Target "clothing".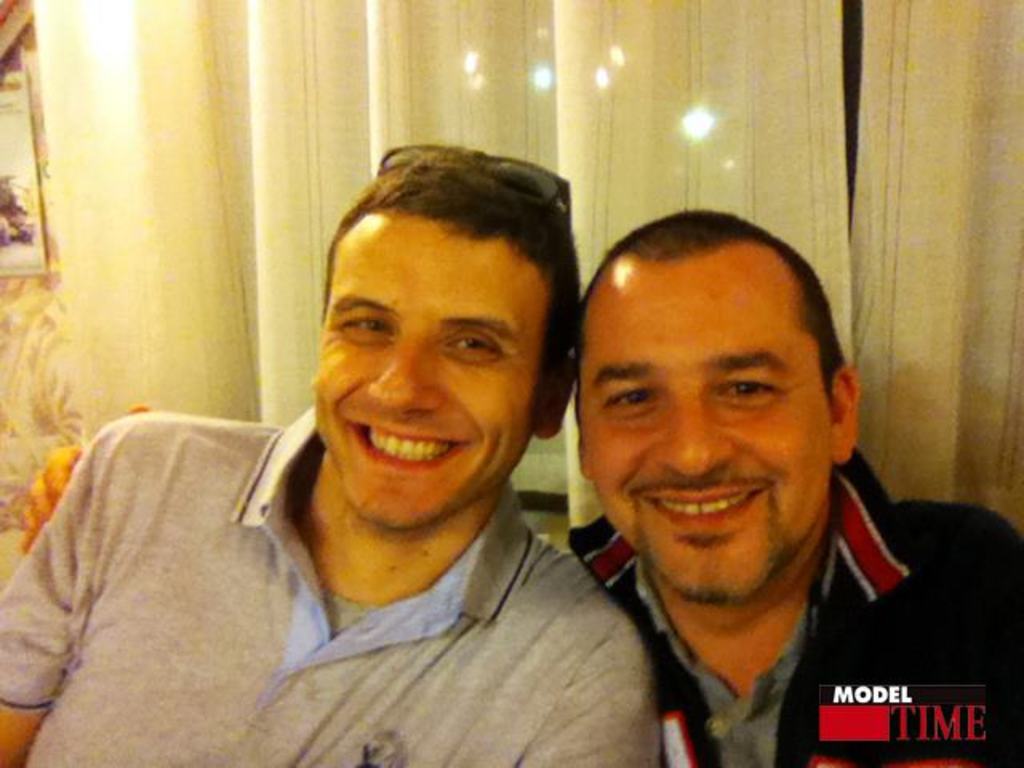
Target region: Rect(565, 446, 1022, 766).
